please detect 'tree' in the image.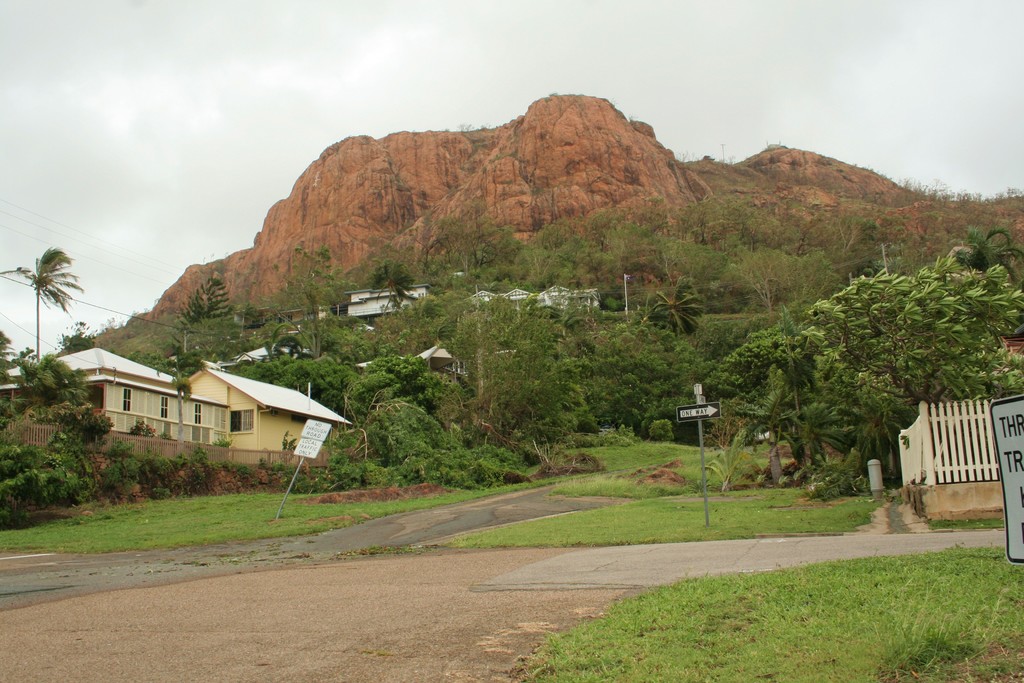
(457,343,570,452).
